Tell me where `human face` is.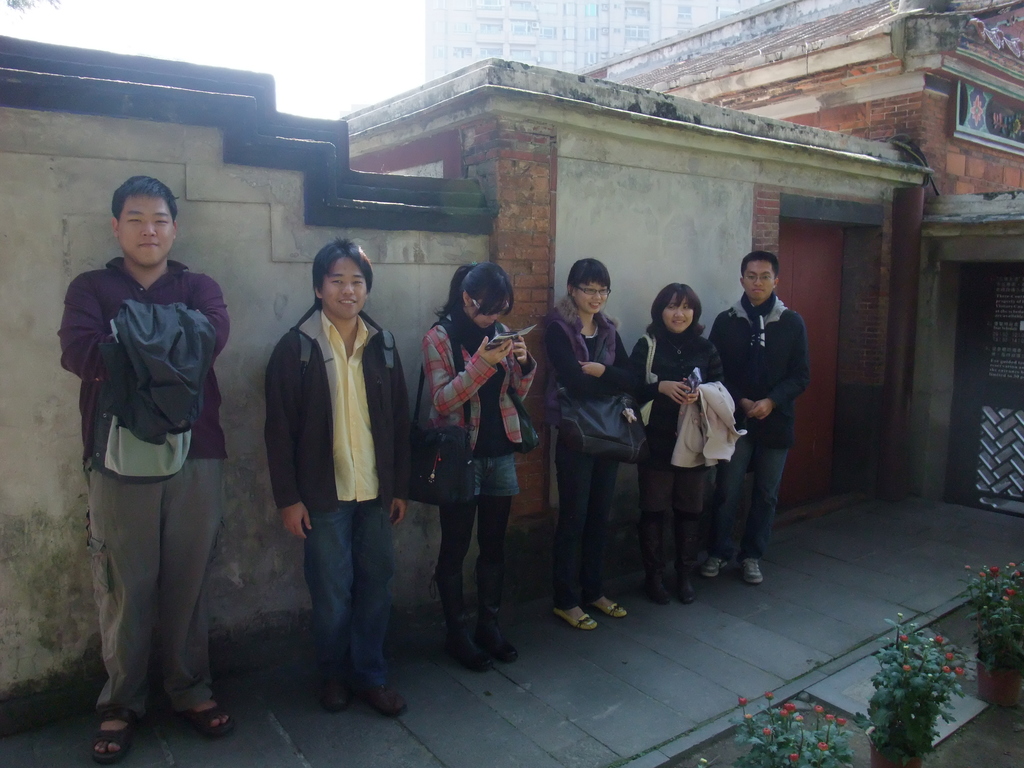
`human face` is at 575, 273, 612, 314.
